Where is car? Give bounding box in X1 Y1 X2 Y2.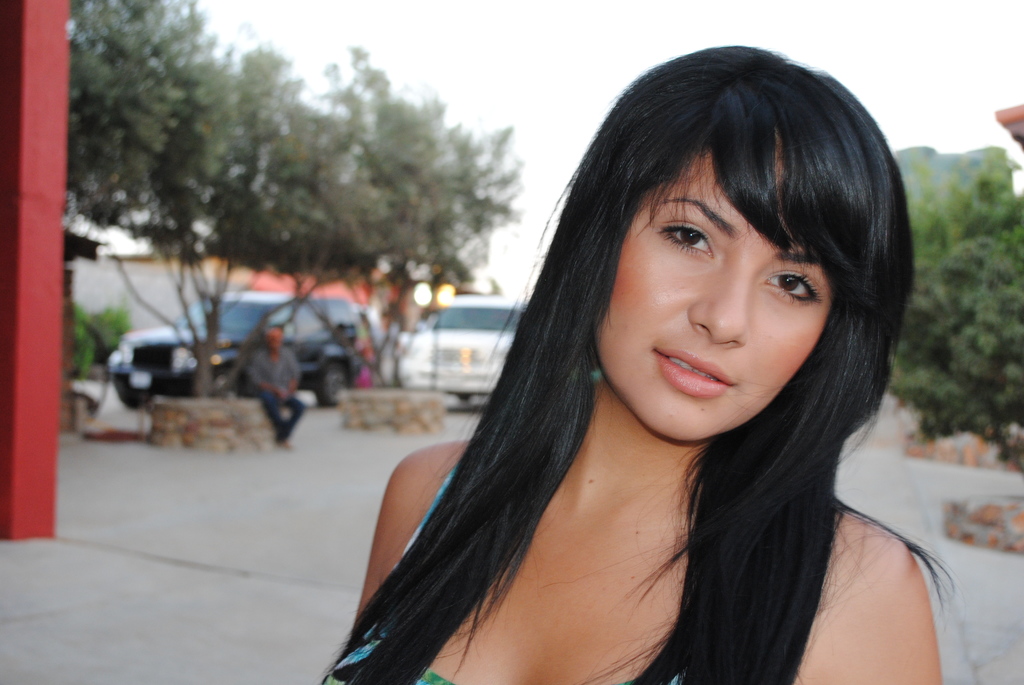
399 294 524 406.
